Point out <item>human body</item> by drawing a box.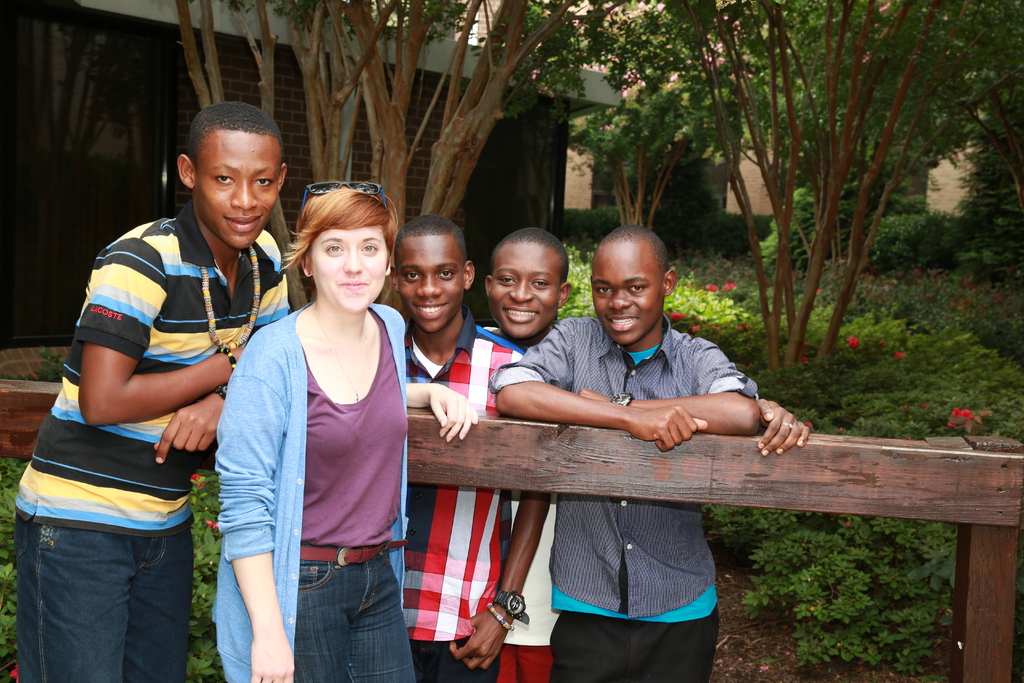
[x1=500, y1=316, x2=783, y2=680].
